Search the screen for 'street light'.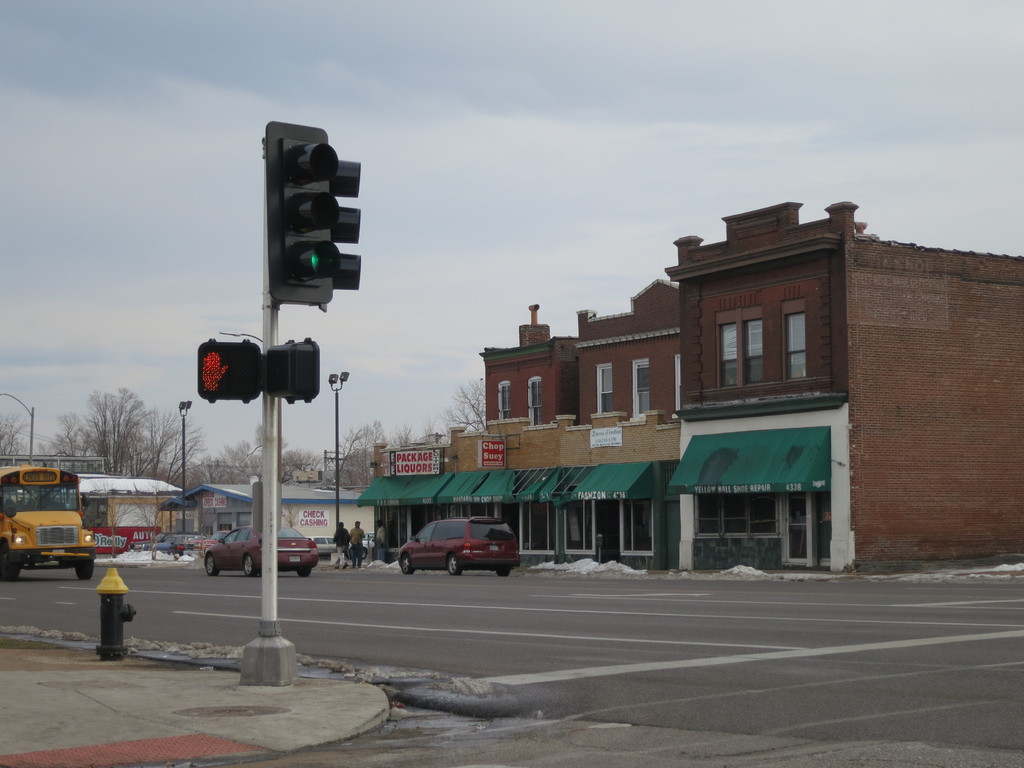
Found at {"x1": 328, "y1": 368, "x2": 351, "y2": 552}.
